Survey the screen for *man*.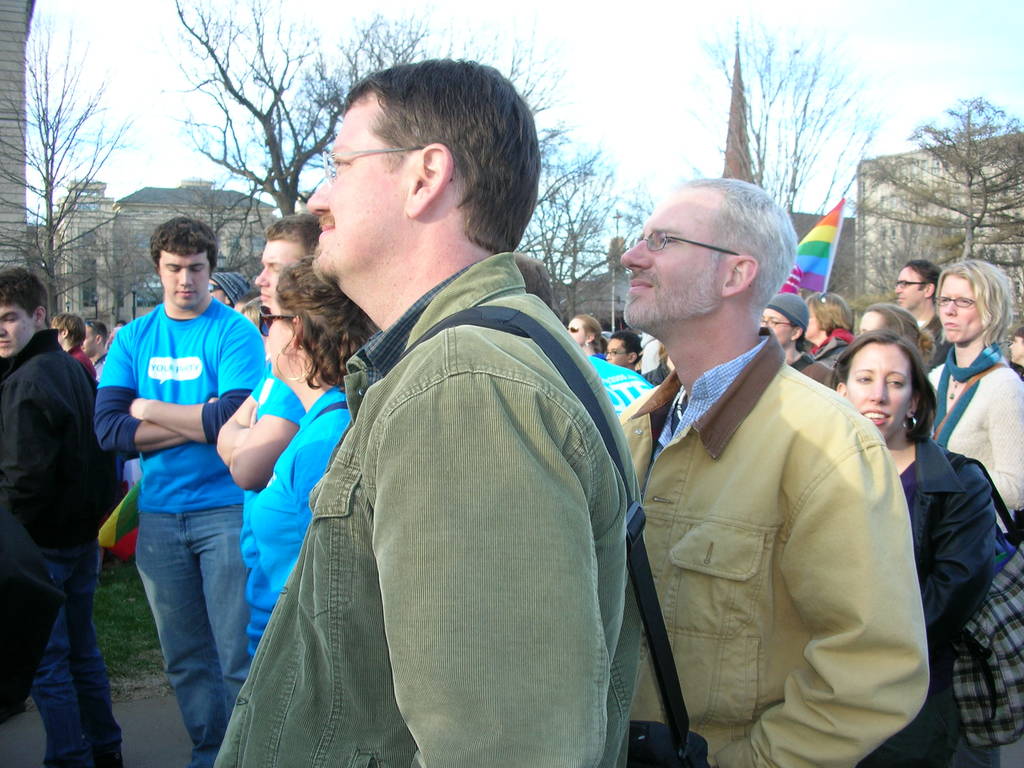
Survey found: BBox(216, 209, 319, 579).
